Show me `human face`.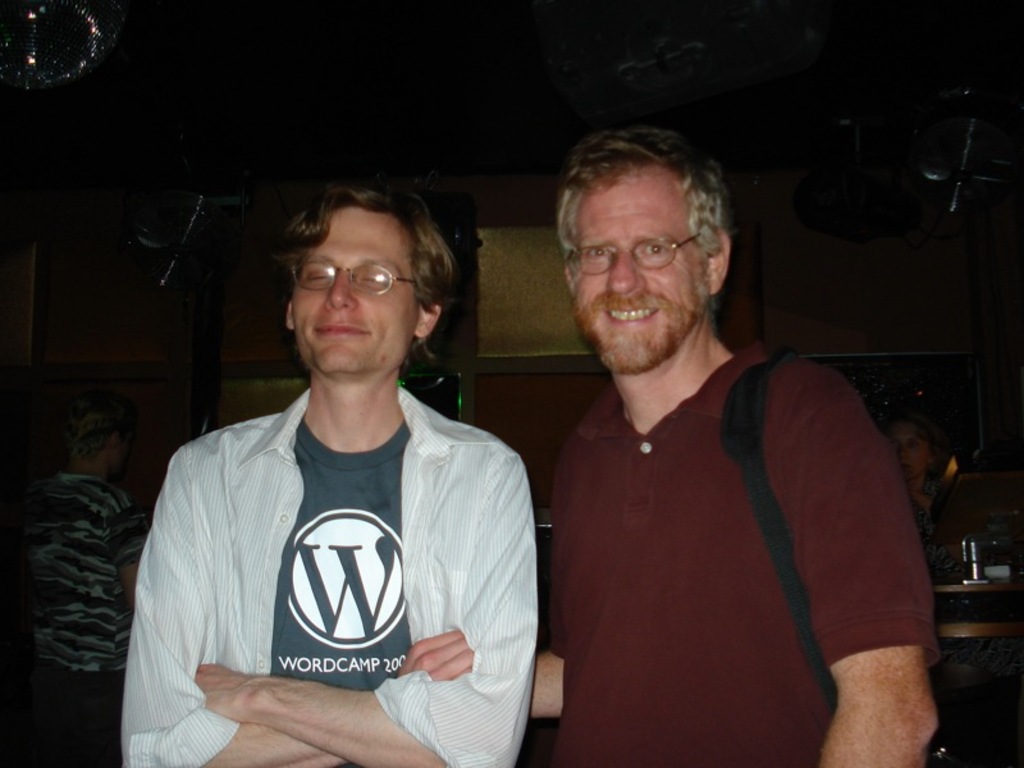
`human face` is here: locate(570, 165, 707, 369).
